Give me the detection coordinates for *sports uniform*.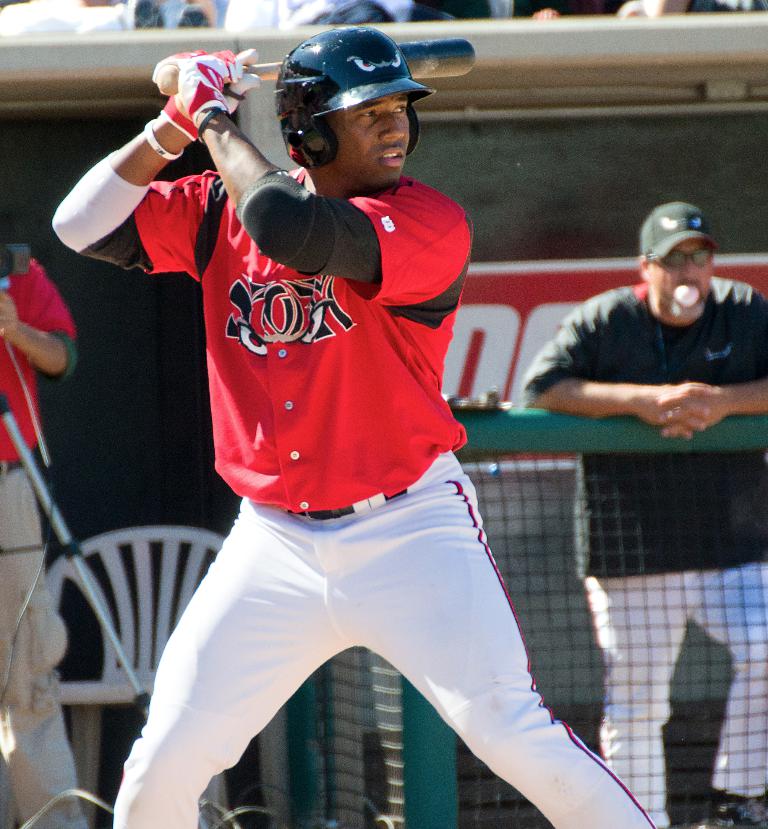
{"x1": 517, "y1": 284, "x2": 767, "y2": 824}.
